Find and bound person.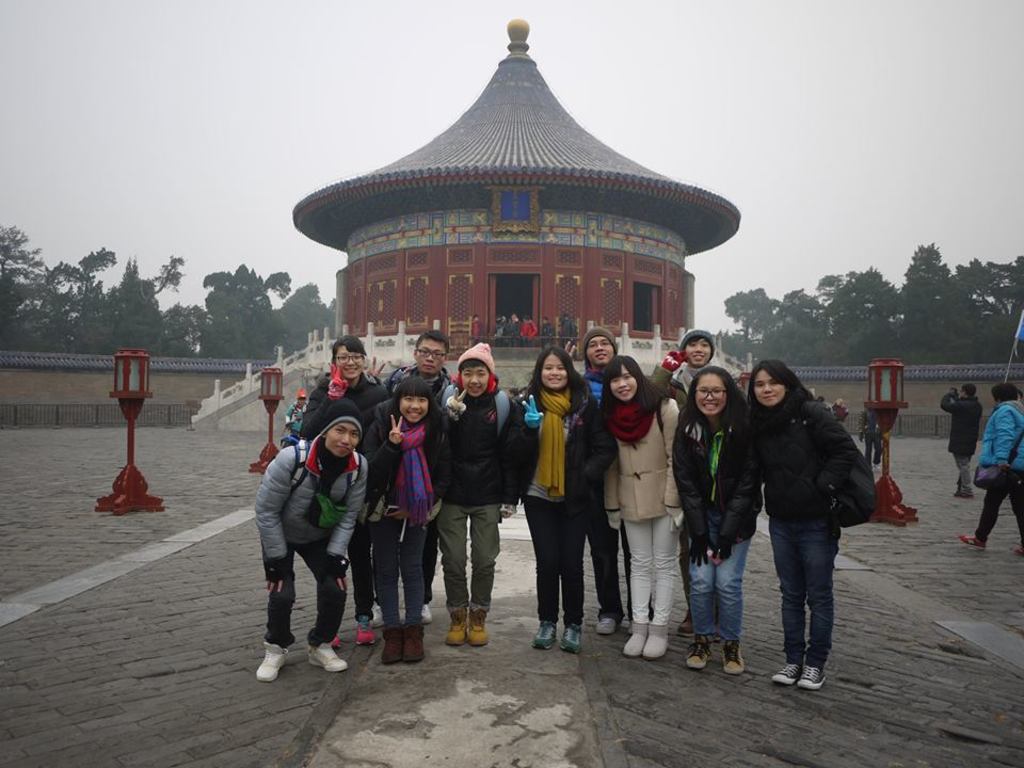
Bound: bbox=(301, 339, 383, 646).
